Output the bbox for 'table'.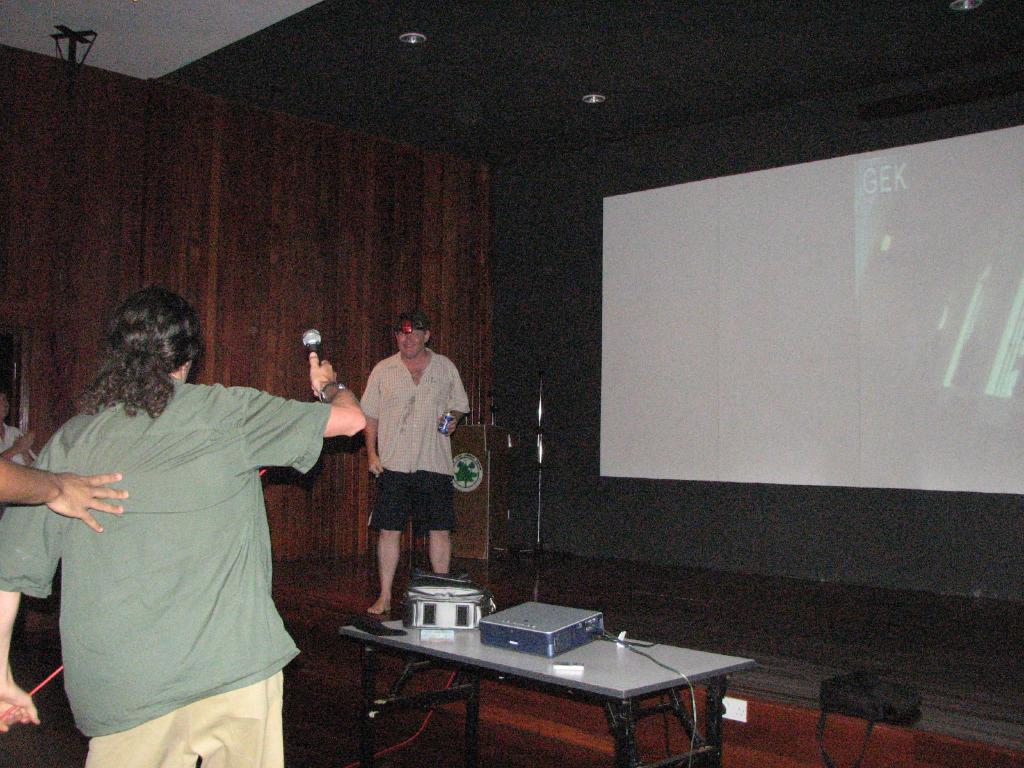
[x1=322, y1=593, x2=730, y2=763].
